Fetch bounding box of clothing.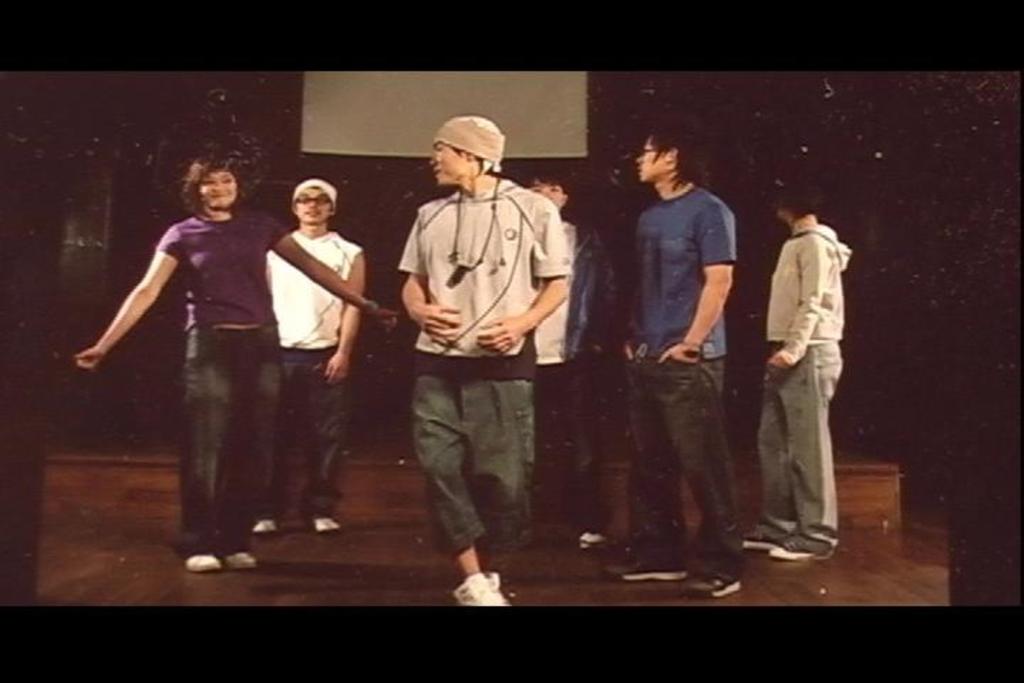
Bbox: {"left": 266, "top": 228, "right": 366, "bottom": 518}.
